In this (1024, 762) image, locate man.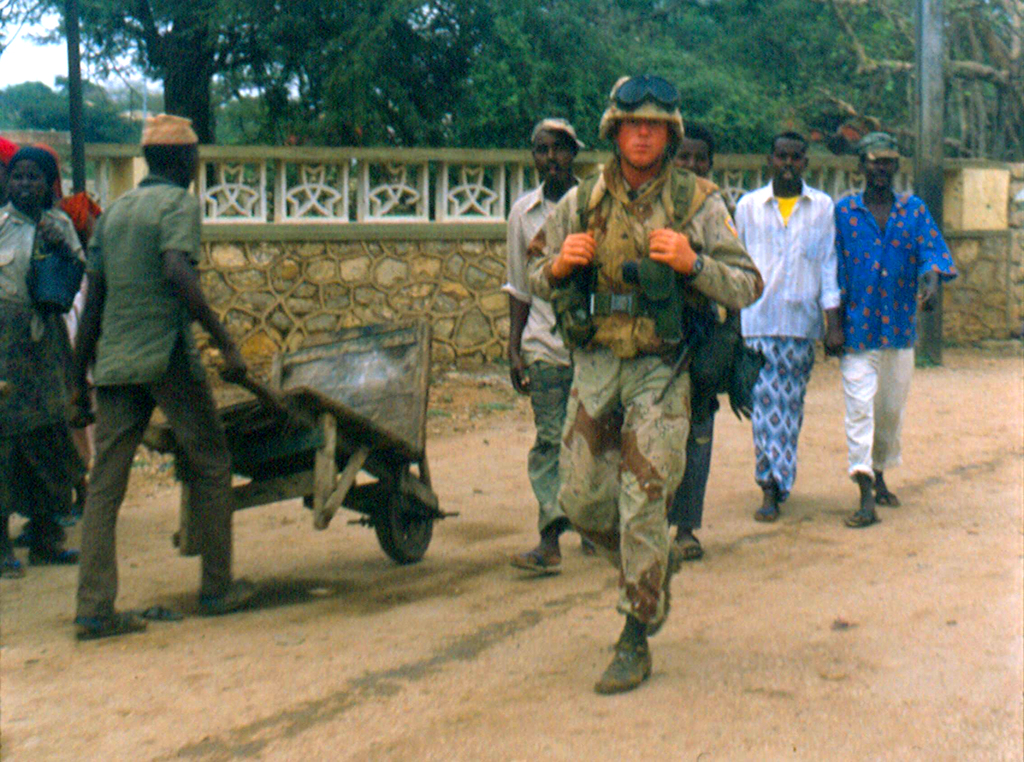
Bounding box: 528, 71, 767, 696.
